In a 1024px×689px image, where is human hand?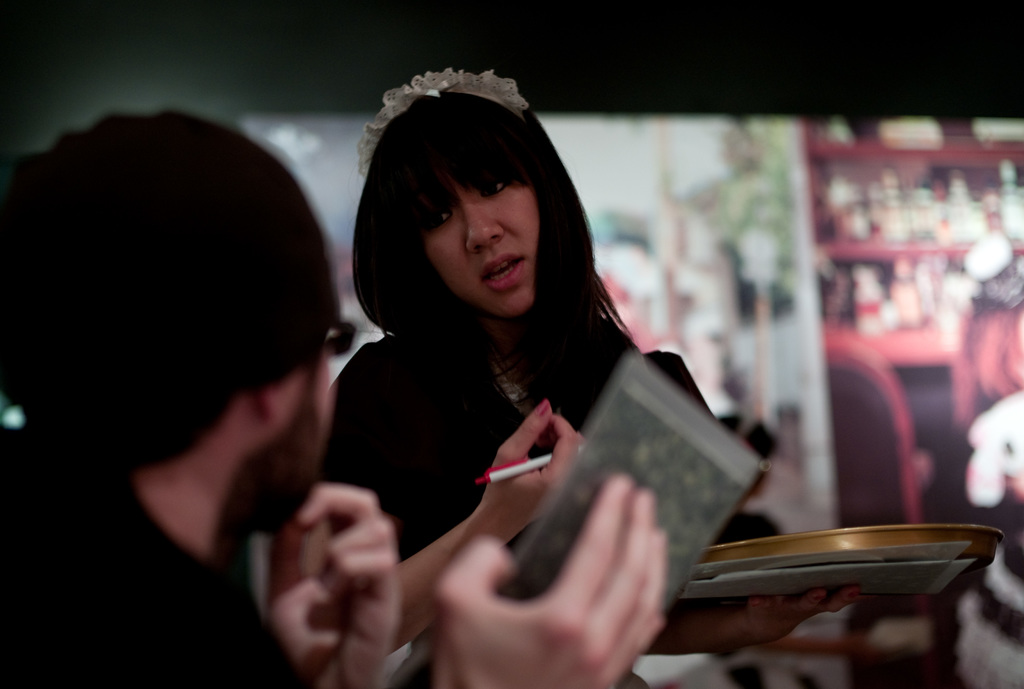
region(746, 583, 863, 645).
